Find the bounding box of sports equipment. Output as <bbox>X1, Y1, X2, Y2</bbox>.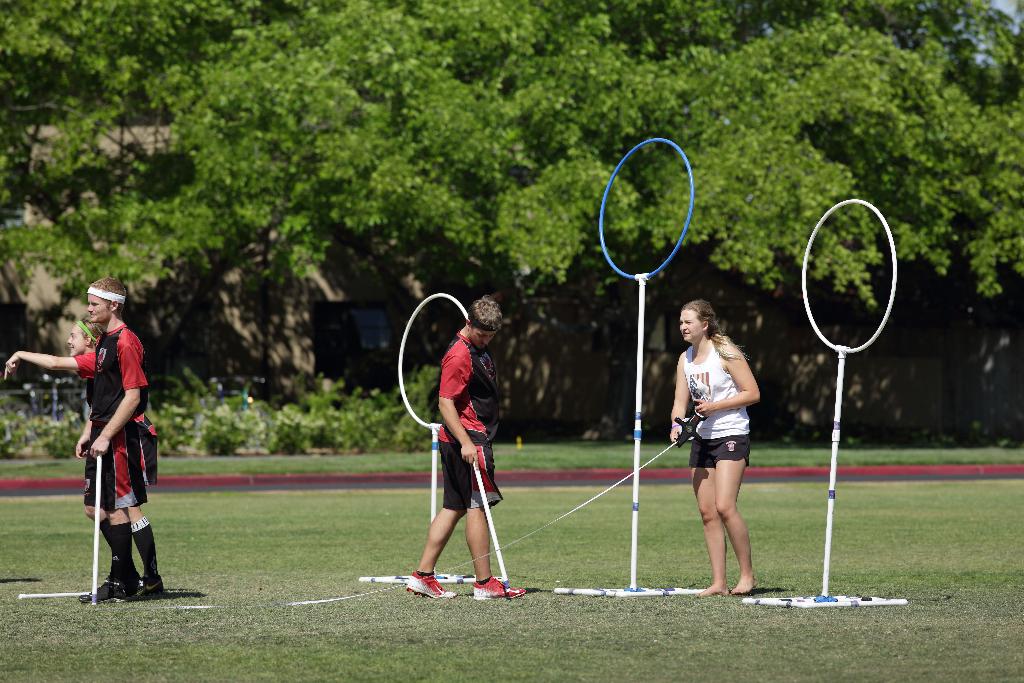
<bbox>472, 576, 527, 604</bbox>.
